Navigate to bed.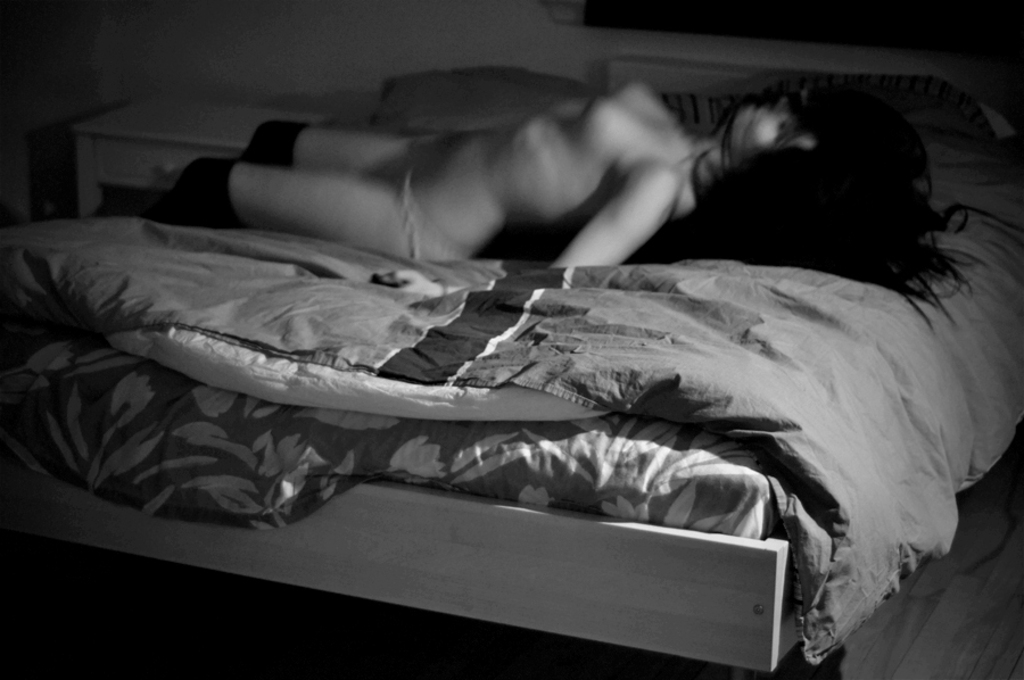
Navigation target: 1:75:1014:660.
